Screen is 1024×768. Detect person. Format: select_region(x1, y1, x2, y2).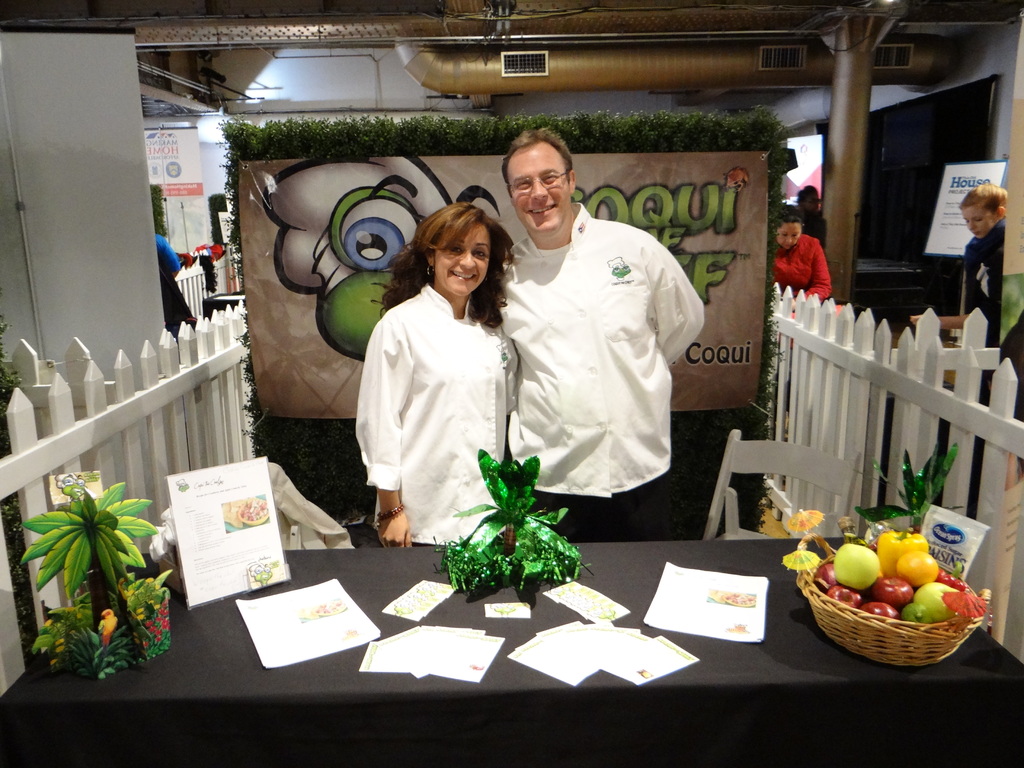
select_region(479, 122, 712, 541).
